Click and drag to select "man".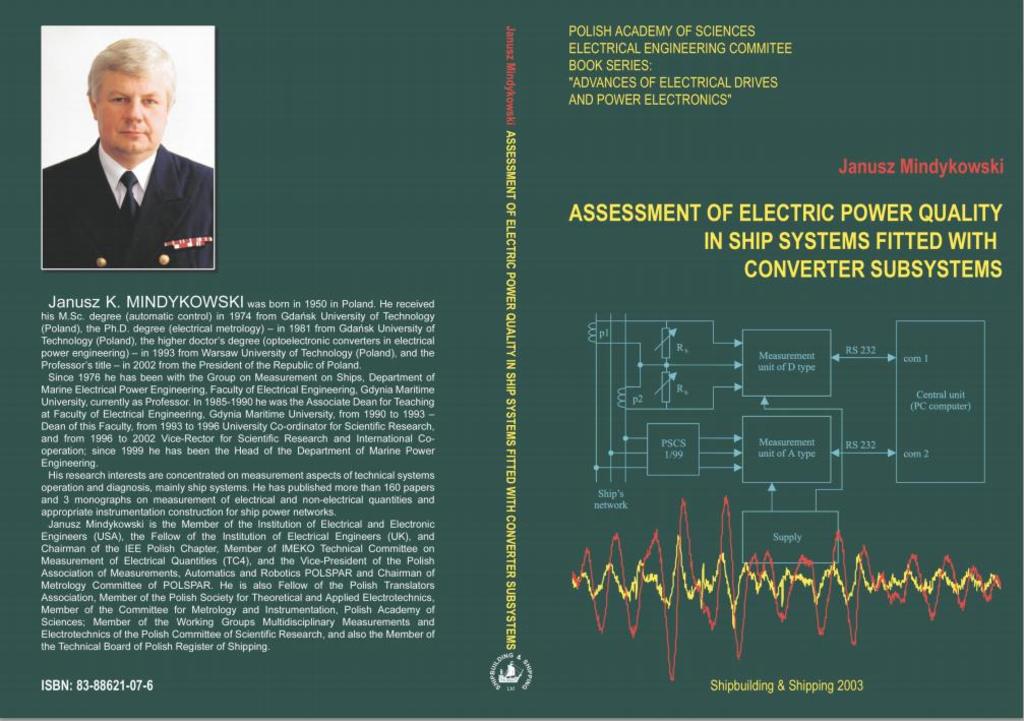
Selection: {"left": 50, "top": 47, "right": 208, "bottom": 303}.
